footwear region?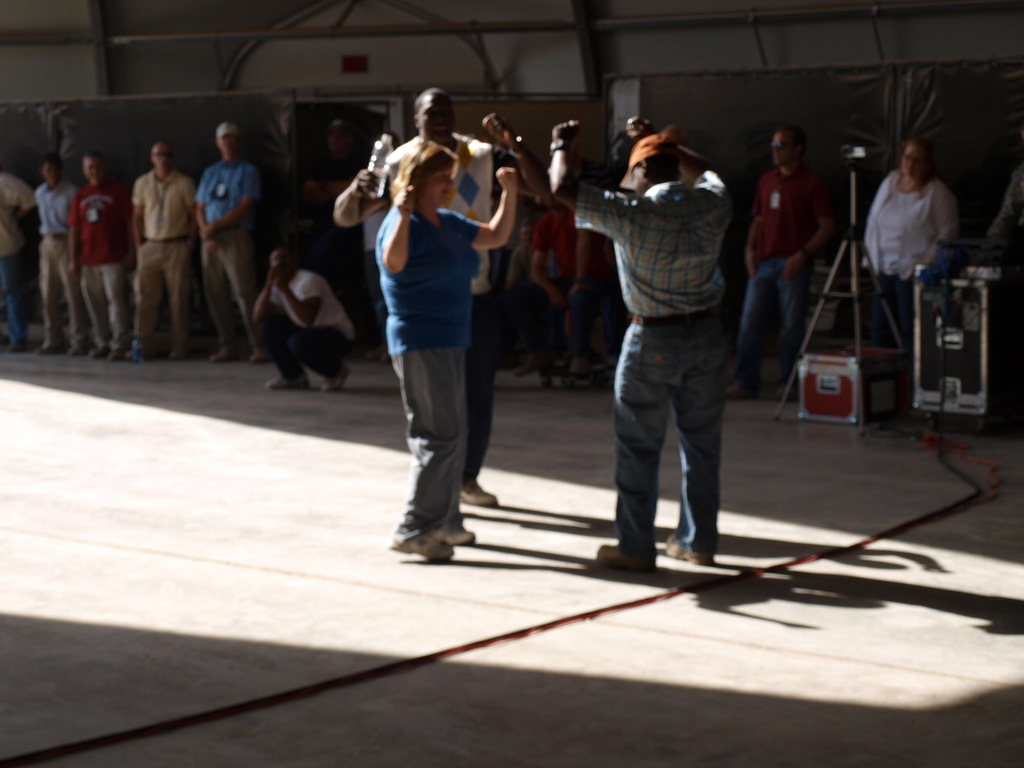
<bbox>458, 477, 498, 506</bbox>
